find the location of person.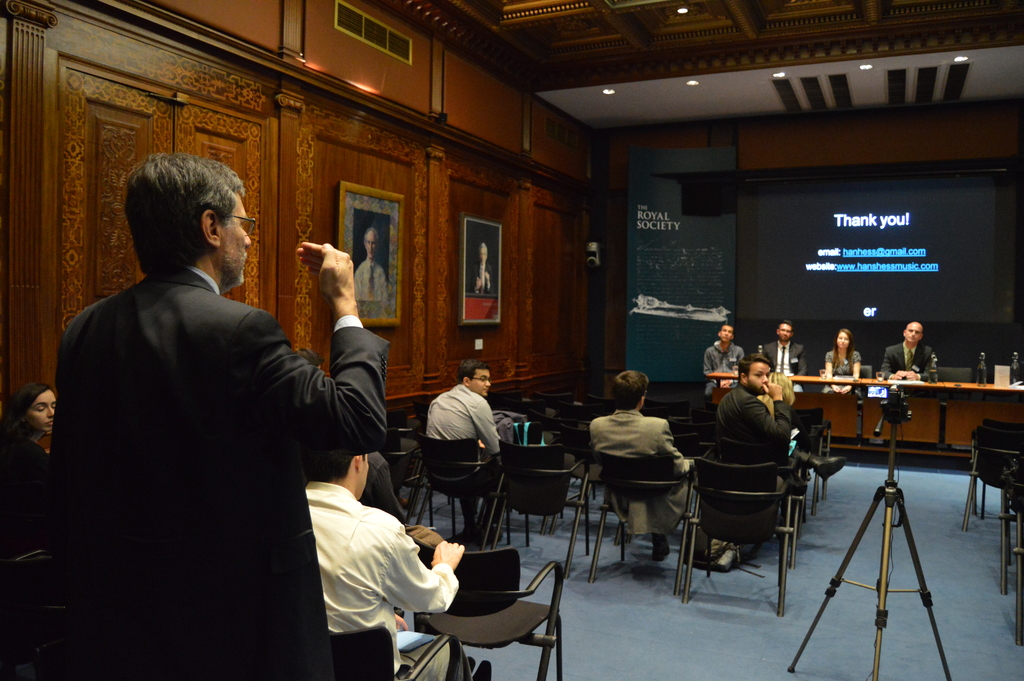
Location: [left=475, top=241, right=492, bottom=293].
